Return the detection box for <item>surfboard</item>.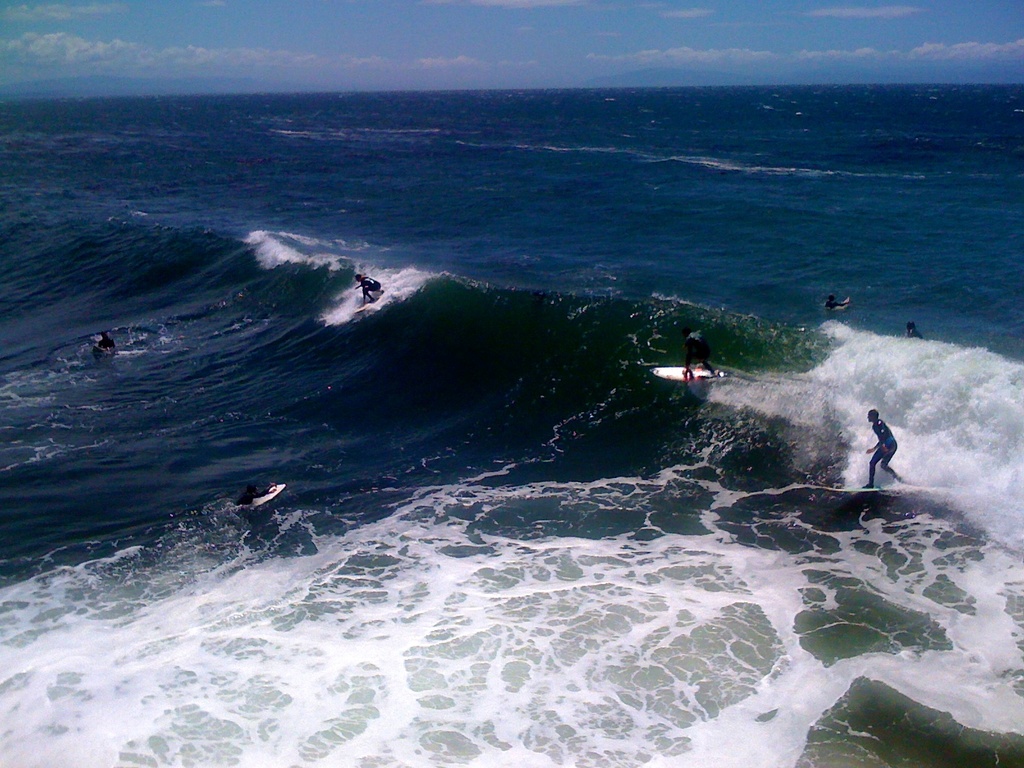
locate(836, 297, 852, 311).
